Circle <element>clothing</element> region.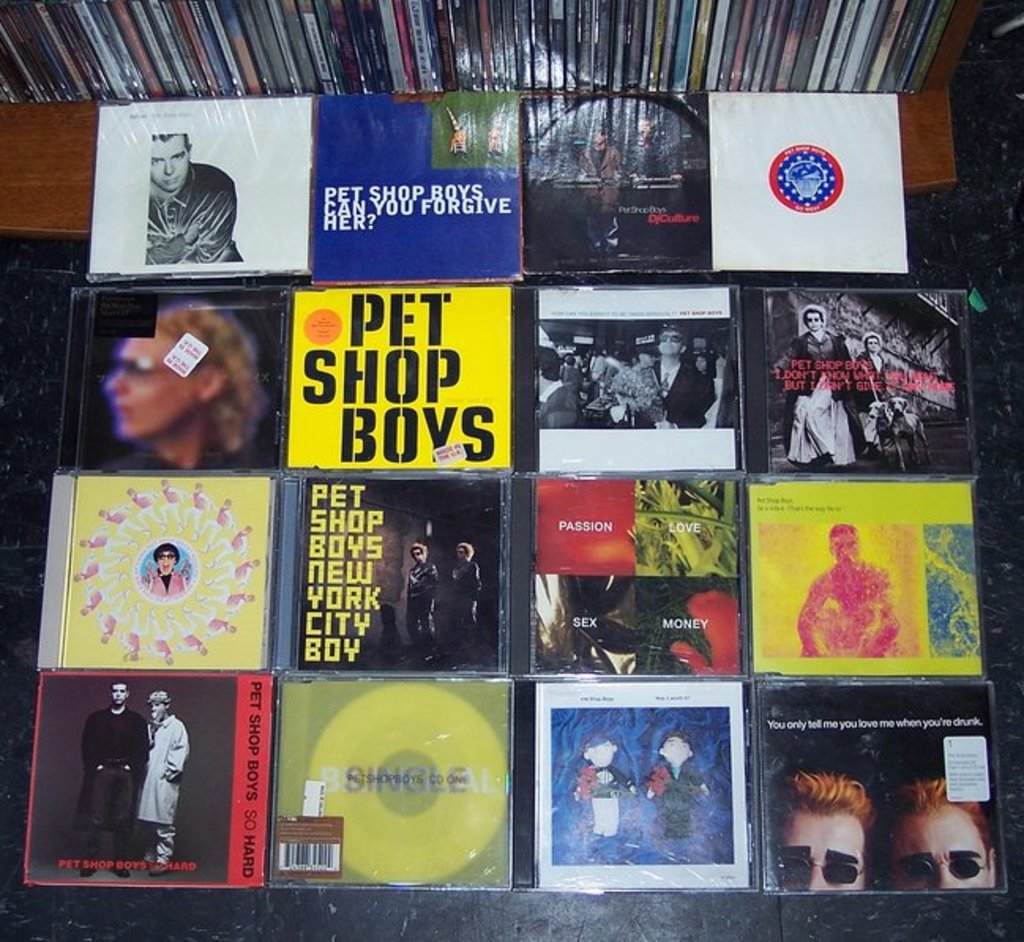
Region: BBox(857, 355, 944, 453).
